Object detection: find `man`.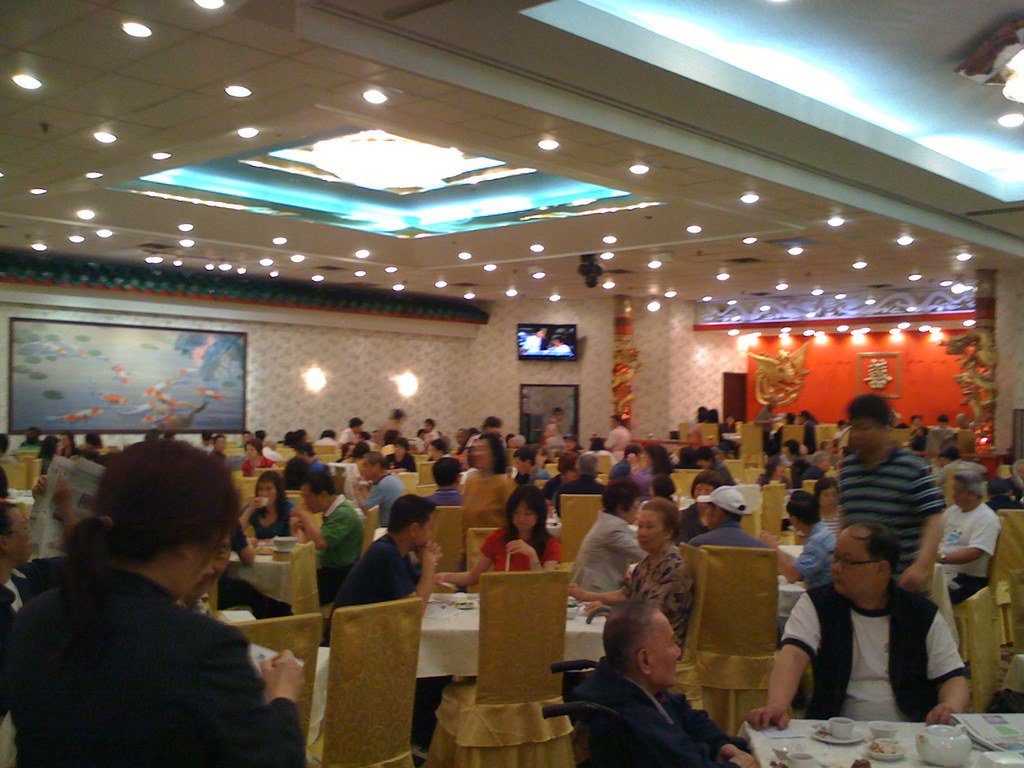
(left=940, top=473, right=1001, bottom=607).
